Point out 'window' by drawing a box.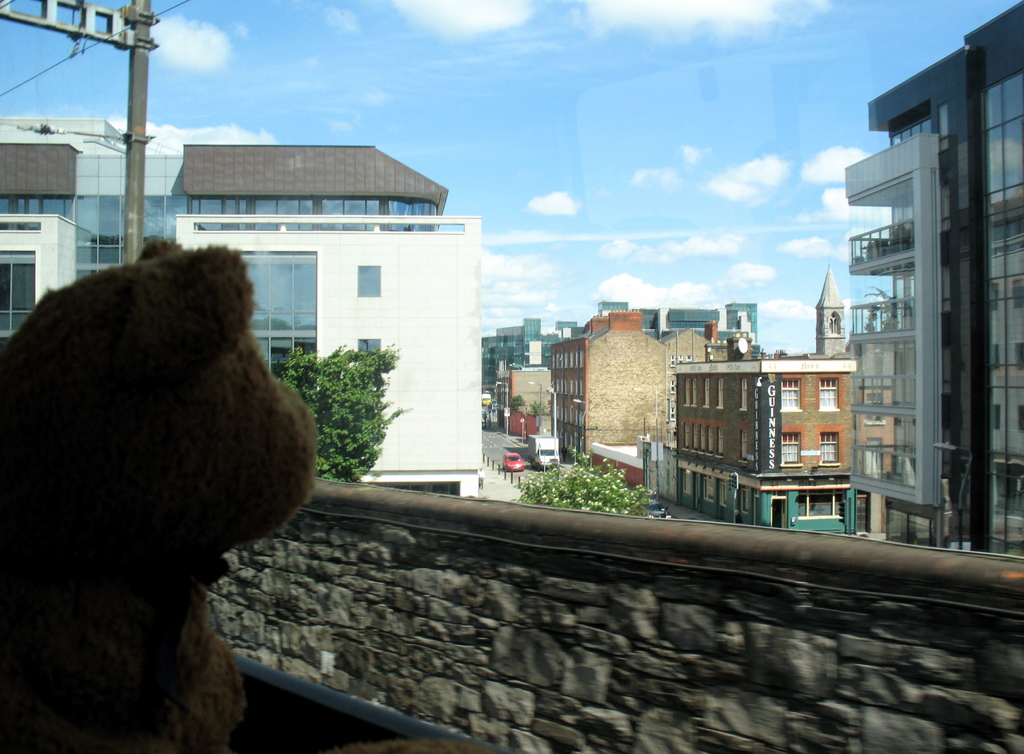
box=[362, 337, 383, 353].
